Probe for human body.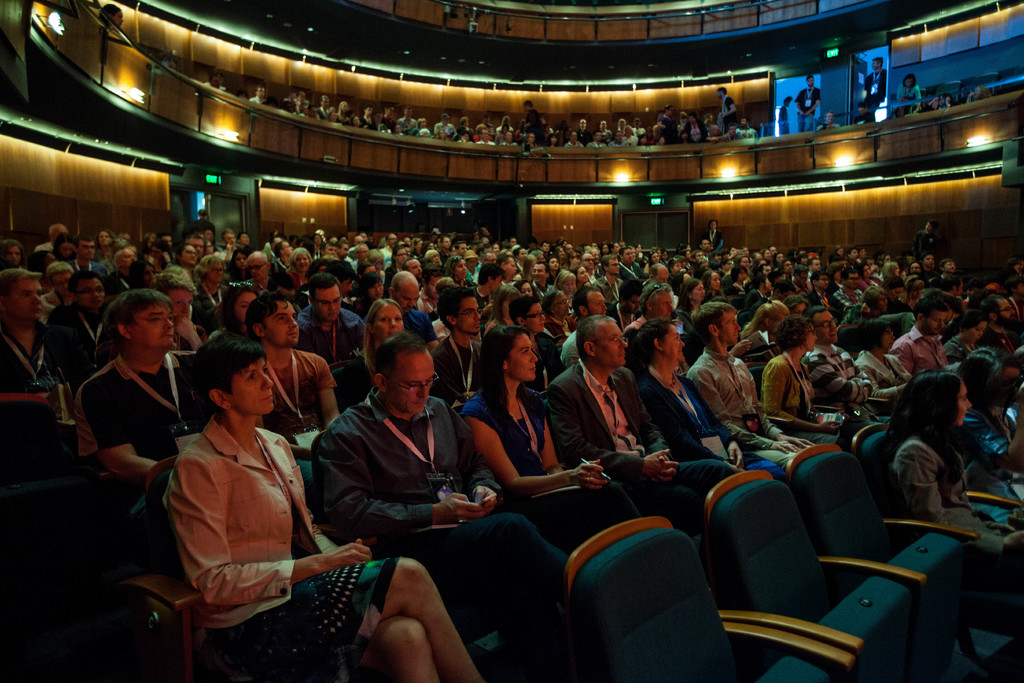
Probe result: [x1=689, y1=351, x2=825, y2=463].
